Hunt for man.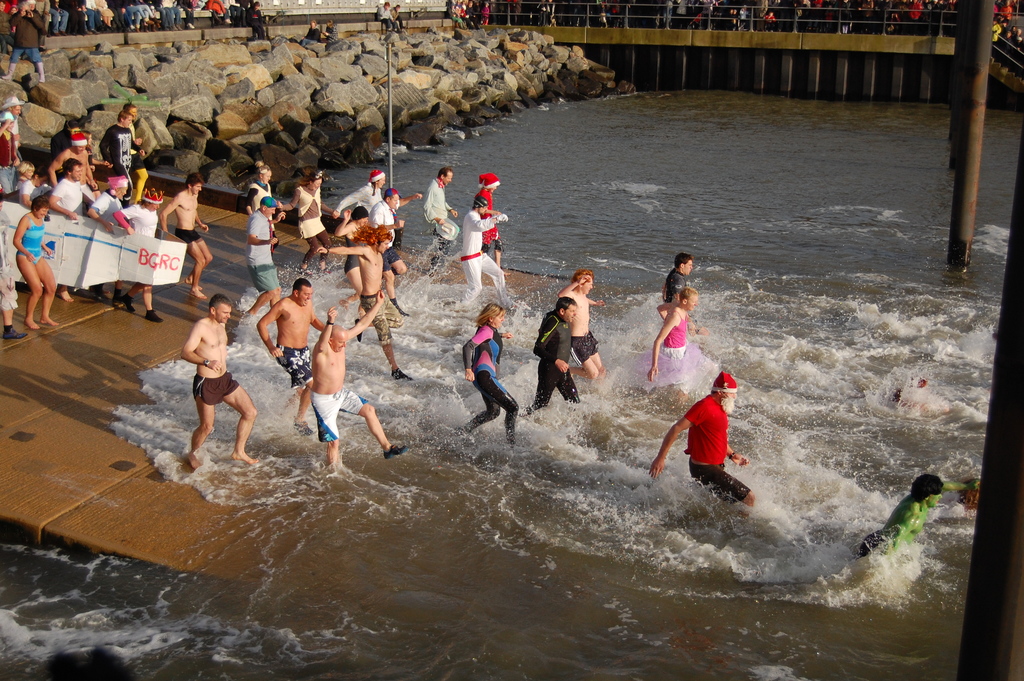
Hunted down at rect(657, 255, 695, 304).
